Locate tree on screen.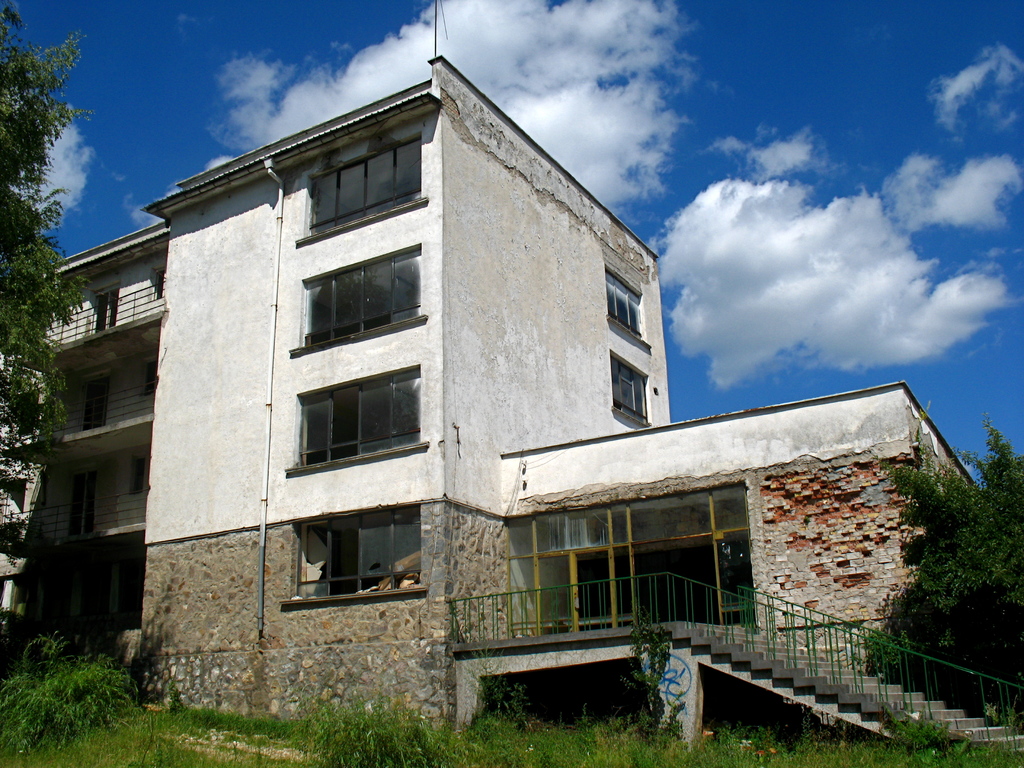
On screen at 868/429/1023/726.
